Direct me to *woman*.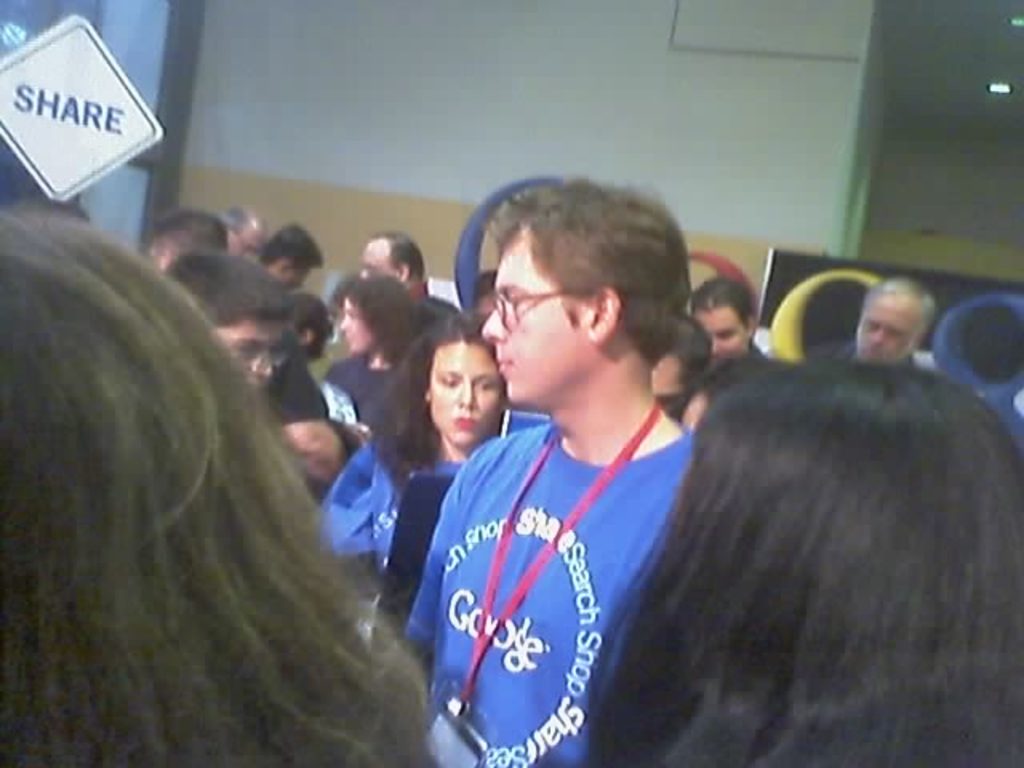
Direction: select_region(581, 354, 1022, 766).
